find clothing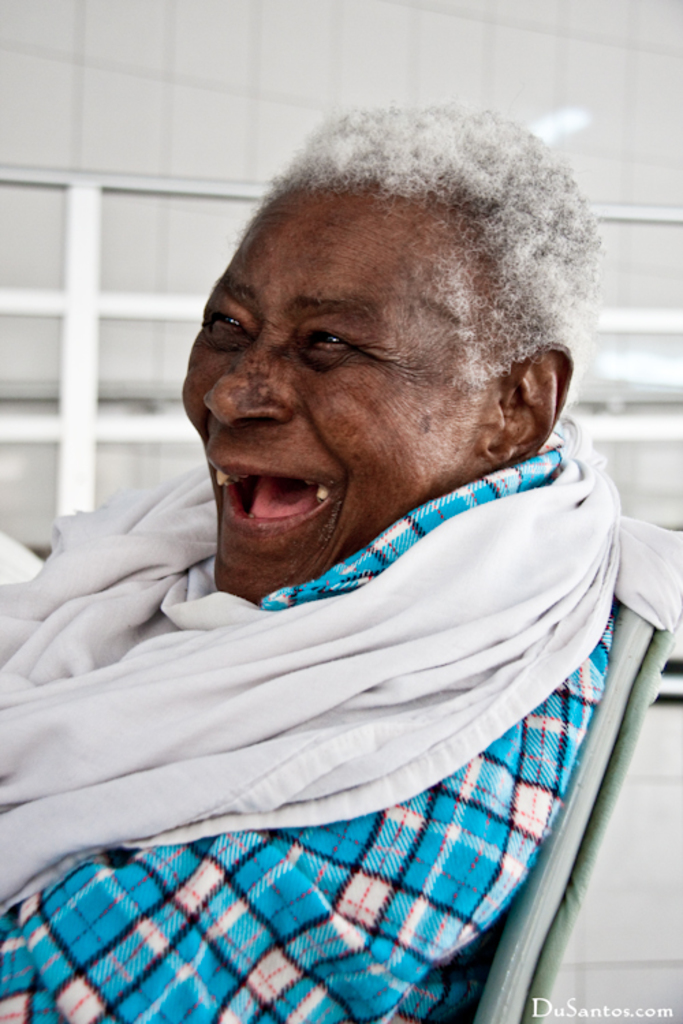
[left=0, top=400, right=682, bottom=1023]
